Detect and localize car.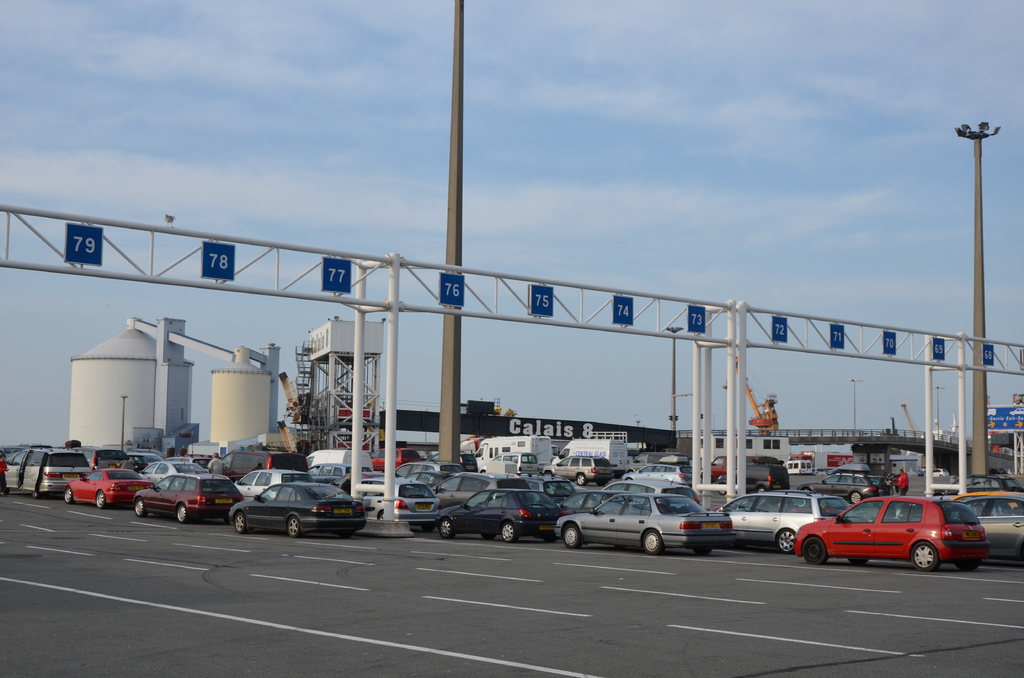
Localized at rect(826, 467, 833, 472).
